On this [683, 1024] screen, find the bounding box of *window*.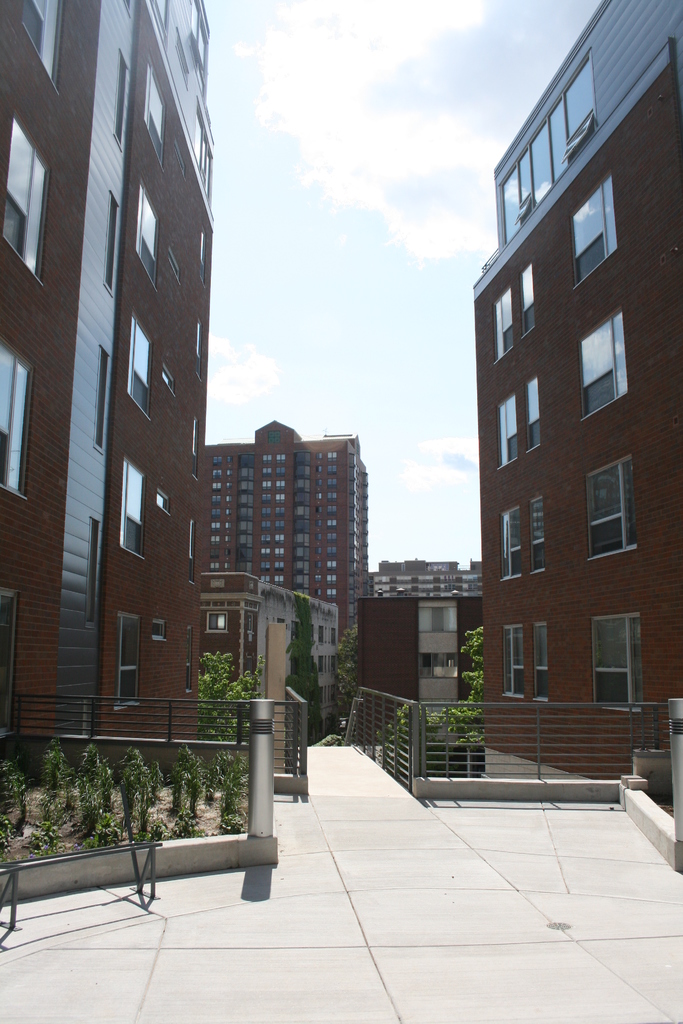
Bounding box: {"left": 595, "top": 612, "right": 642, "bottom": 714}.
